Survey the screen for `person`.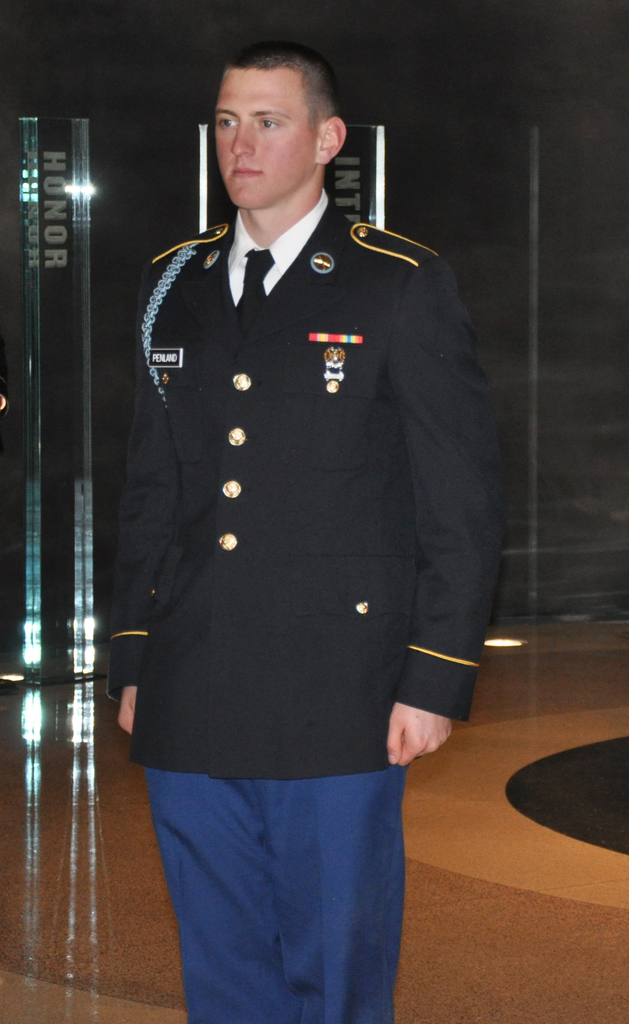
Survey found: 88,18,511,998.
